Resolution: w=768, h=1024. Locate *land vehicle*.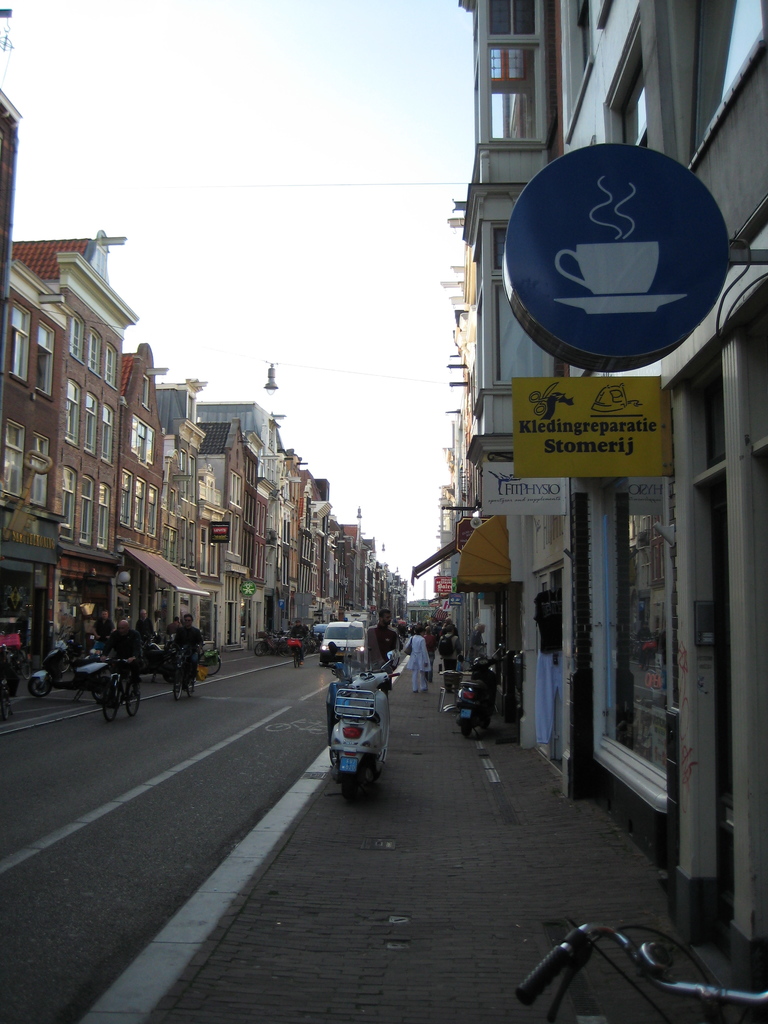
box(438, 644, 515, 742).
